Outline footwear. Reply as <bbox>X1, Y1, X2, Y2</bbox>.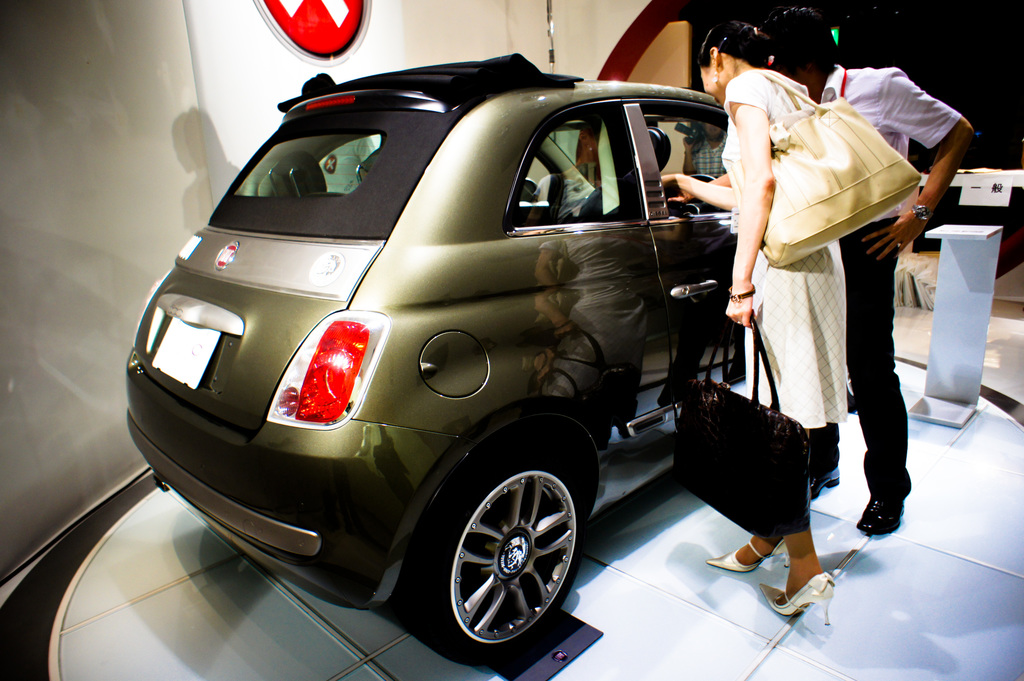
<bbox>808, 467, 843, 502</bbox>.
